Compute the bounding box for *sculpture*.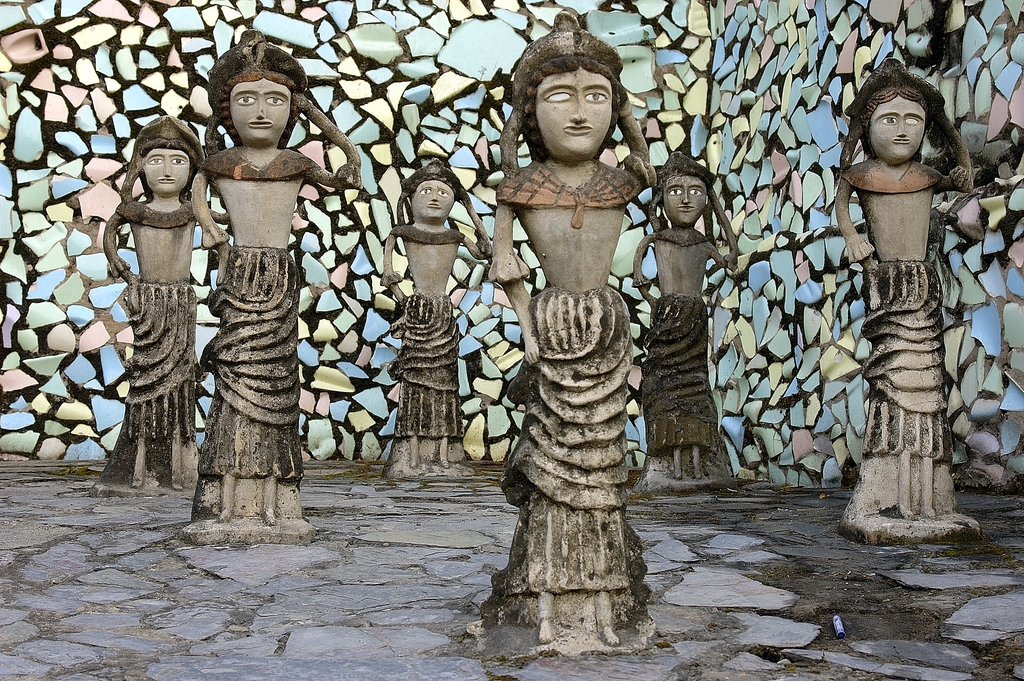
[x1=834, y1=56, x2=975, y2=541].
